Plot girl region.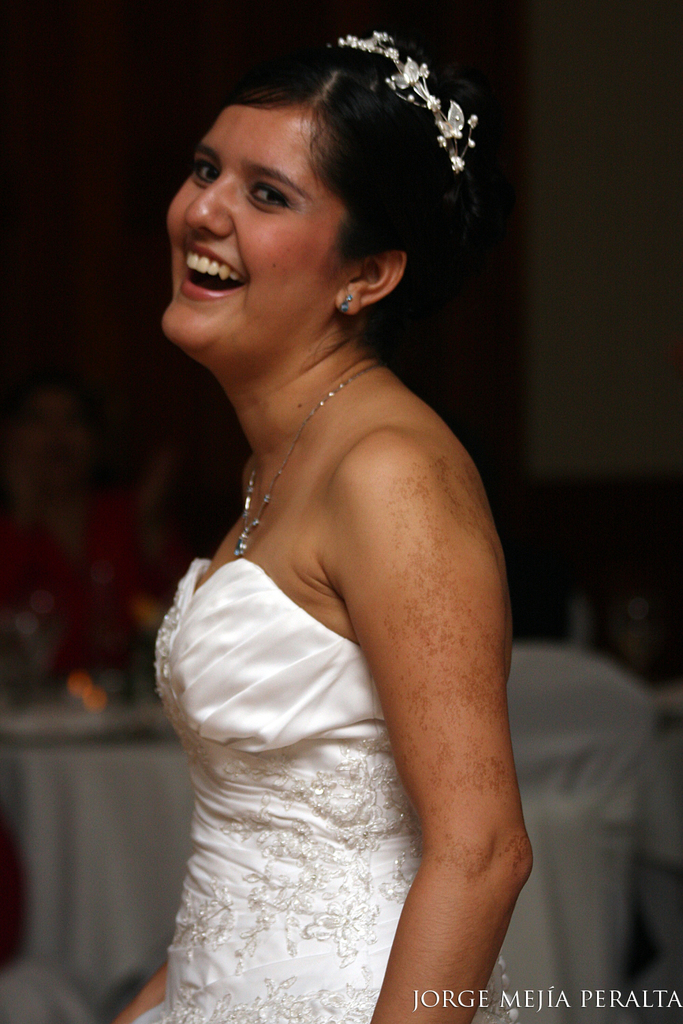
Plotted at rect(125, 20, 538, 1023).
